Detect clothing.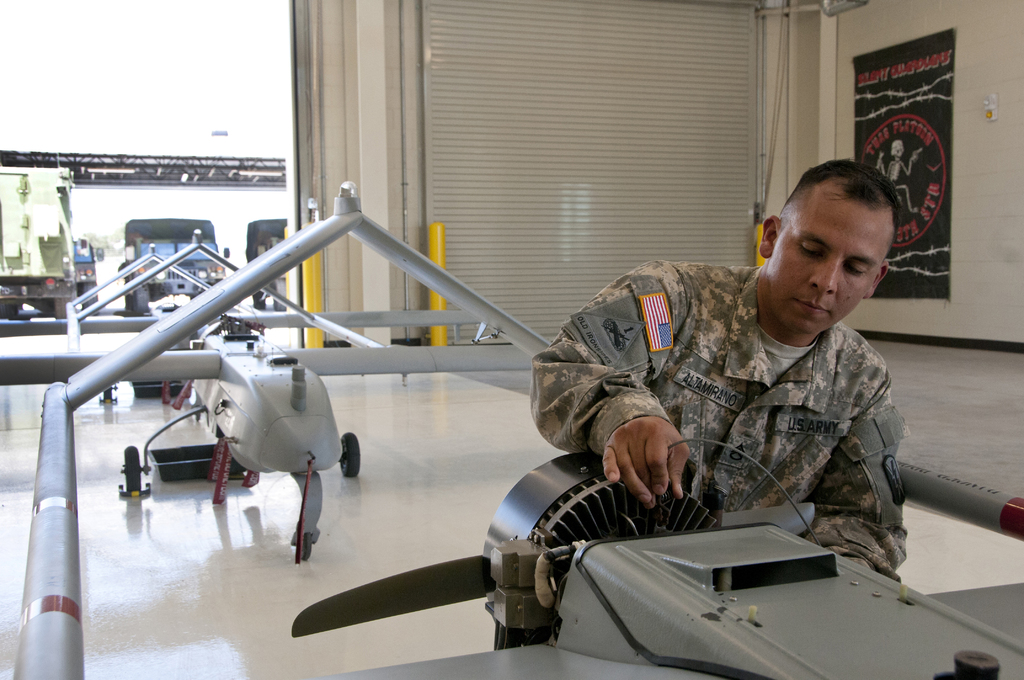
Detected at (x1=554, y1=242, x2=948, y2=583).
